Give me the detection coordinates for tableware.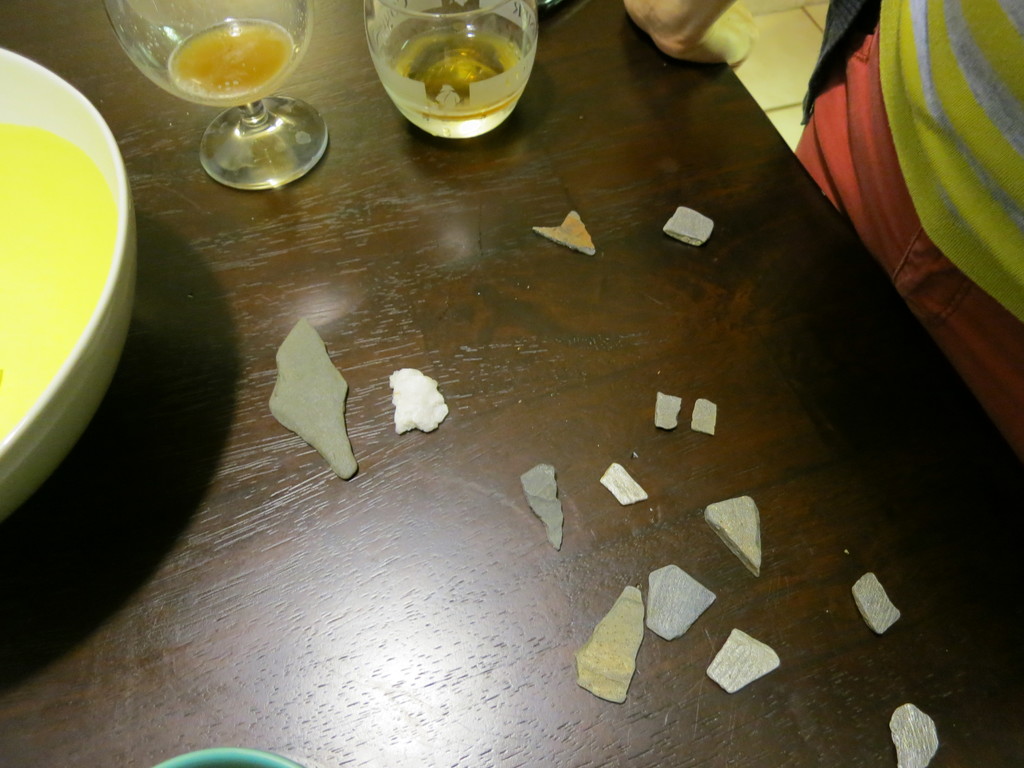
[358, 17, 541, 126].
